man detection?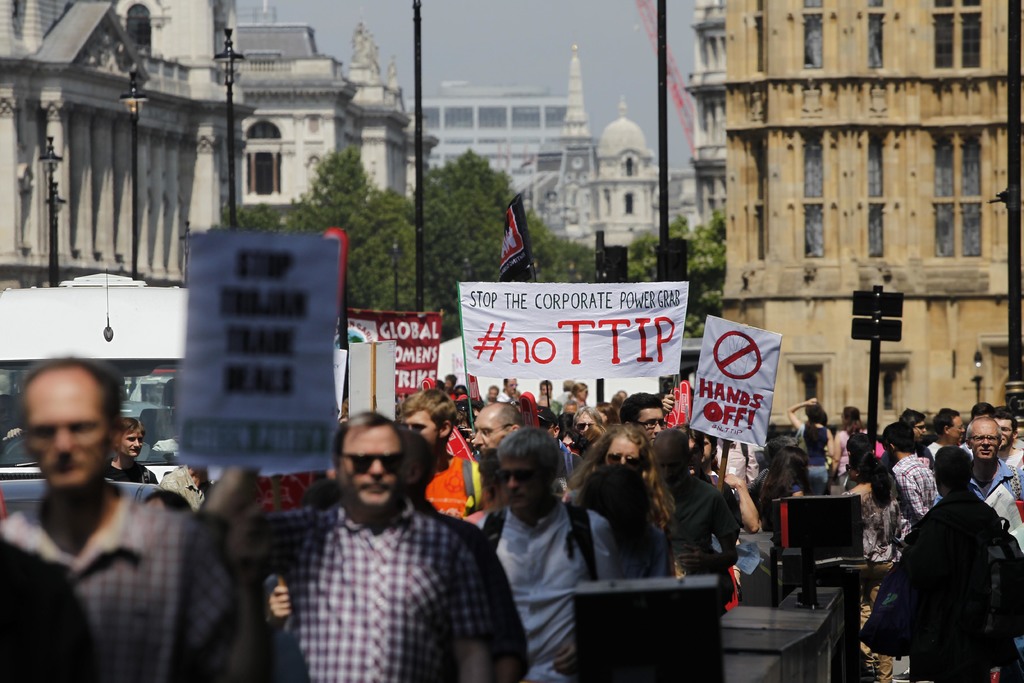
detection(536, 378, 557, 416)
